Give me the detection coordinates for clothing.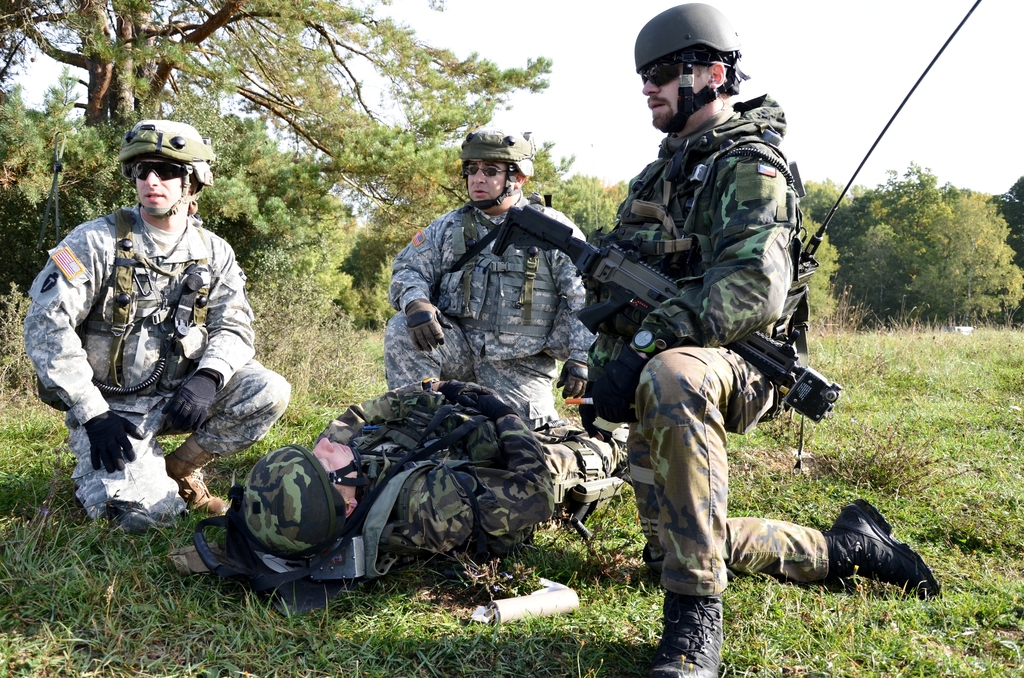
(359, 367, 639, 562).
